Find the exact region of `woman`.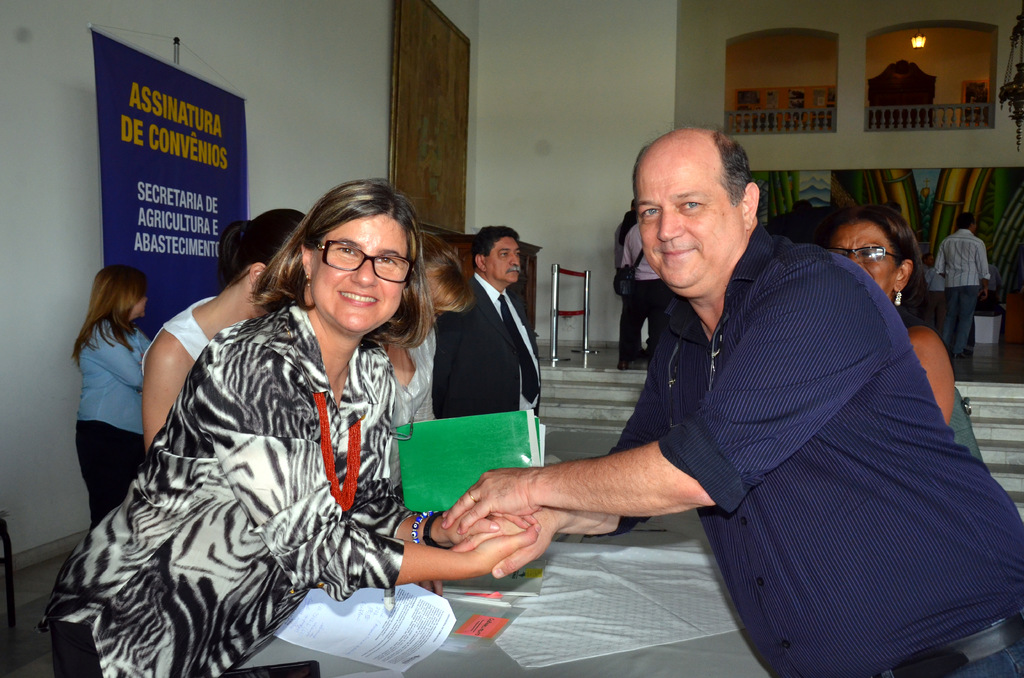
Exact region: (71, 264, 152, 529).
